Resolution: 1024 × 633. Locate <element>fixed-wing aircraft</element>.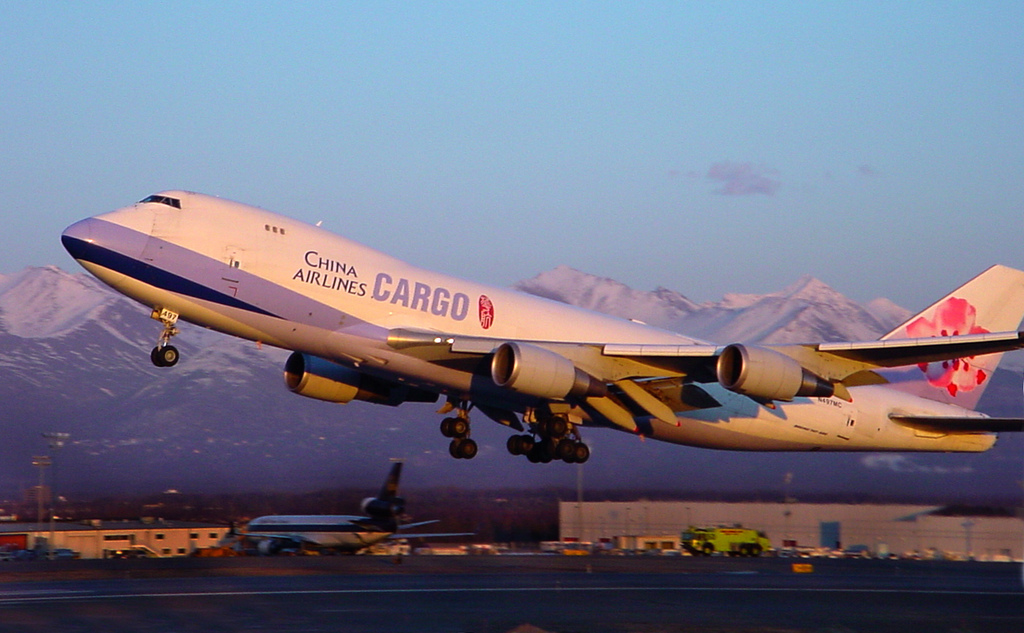
(233, 458, 472, 561).
